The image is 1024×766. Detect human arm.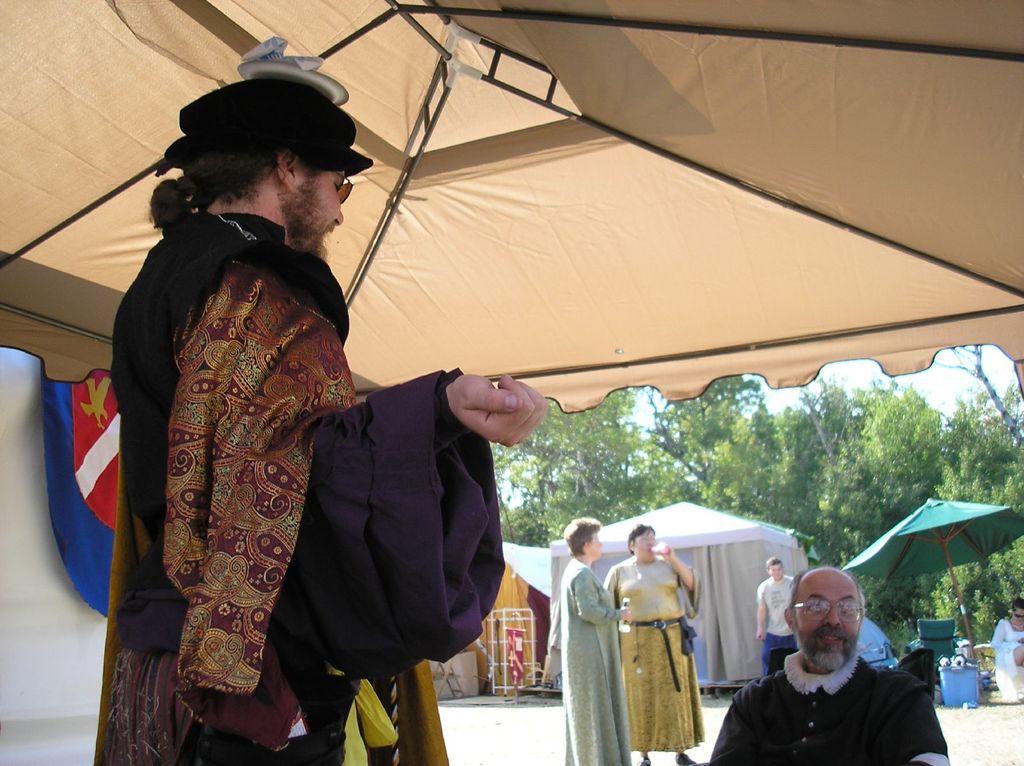
Detection: [645, 536, 707, 592].
